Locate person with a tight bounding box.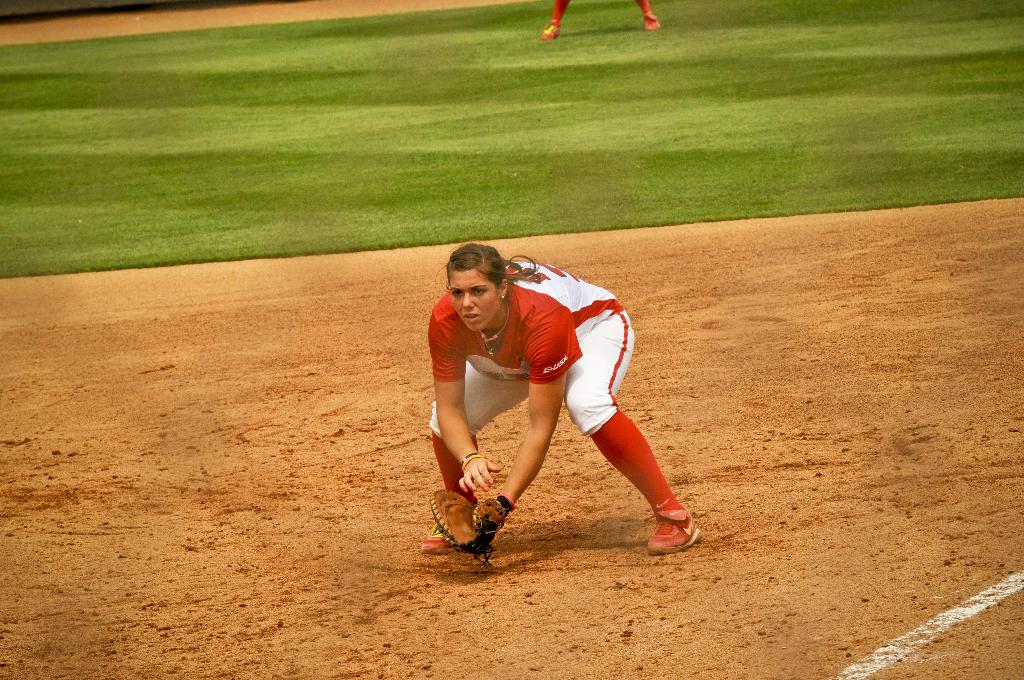
bbox(539, 0, 659, 38).
